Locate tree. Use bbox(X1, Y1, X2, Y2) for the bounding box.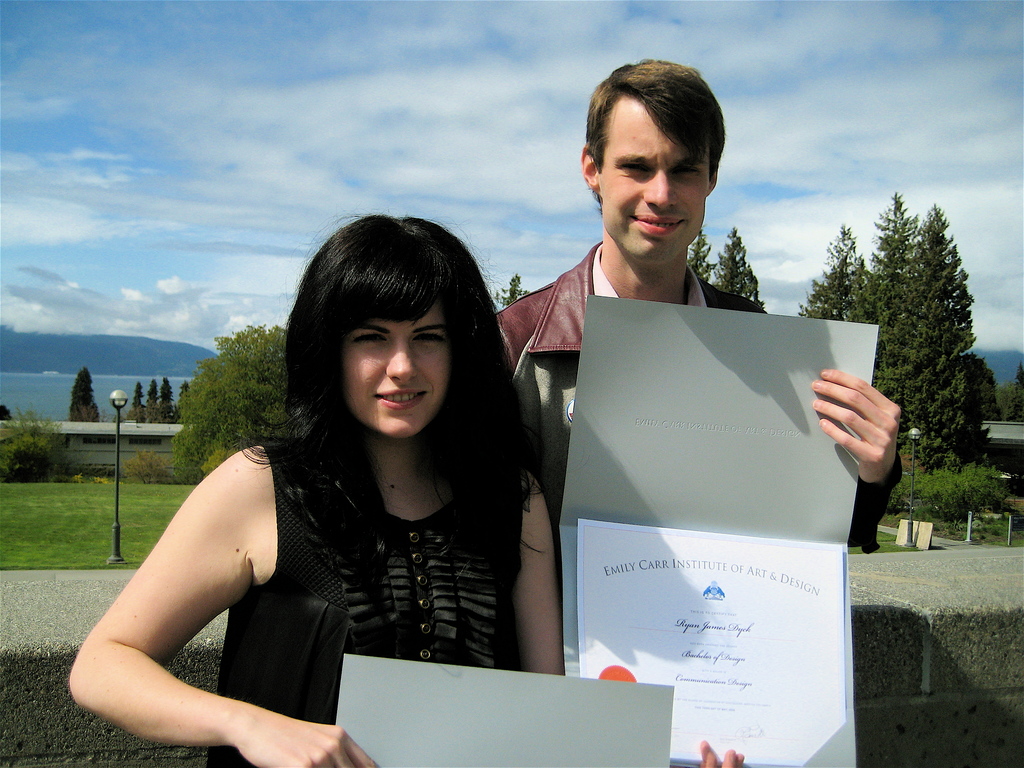
bbox(711, 221, 771, 317).
